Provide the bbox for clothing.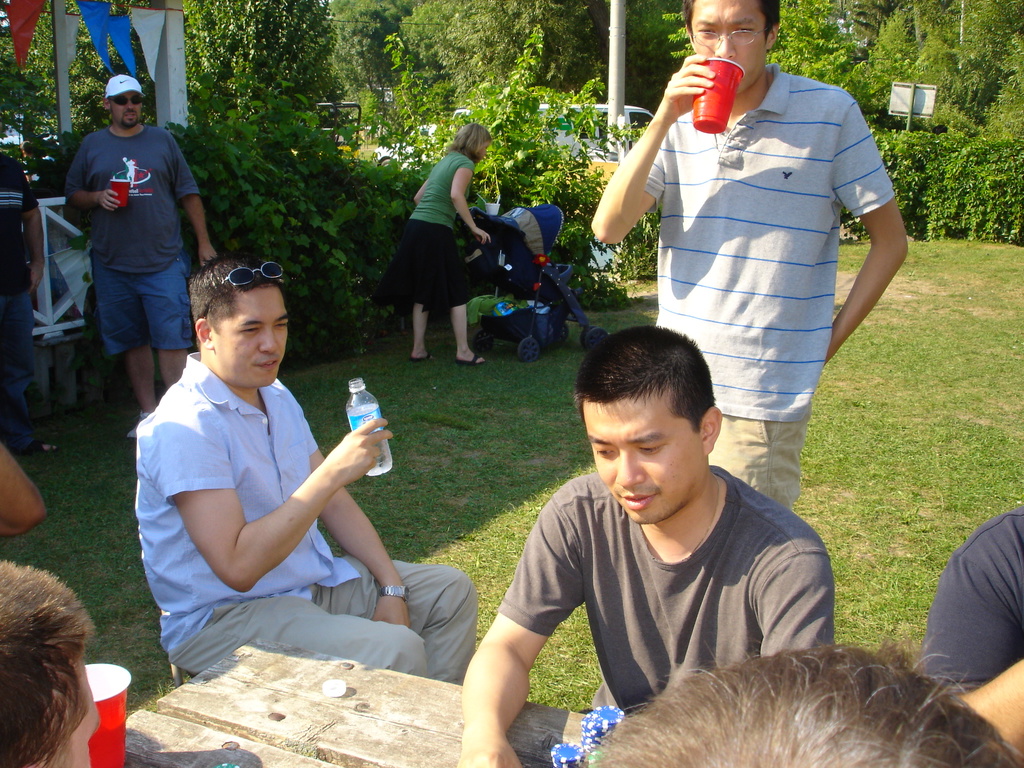
detection(134, 352, 481, 685).
